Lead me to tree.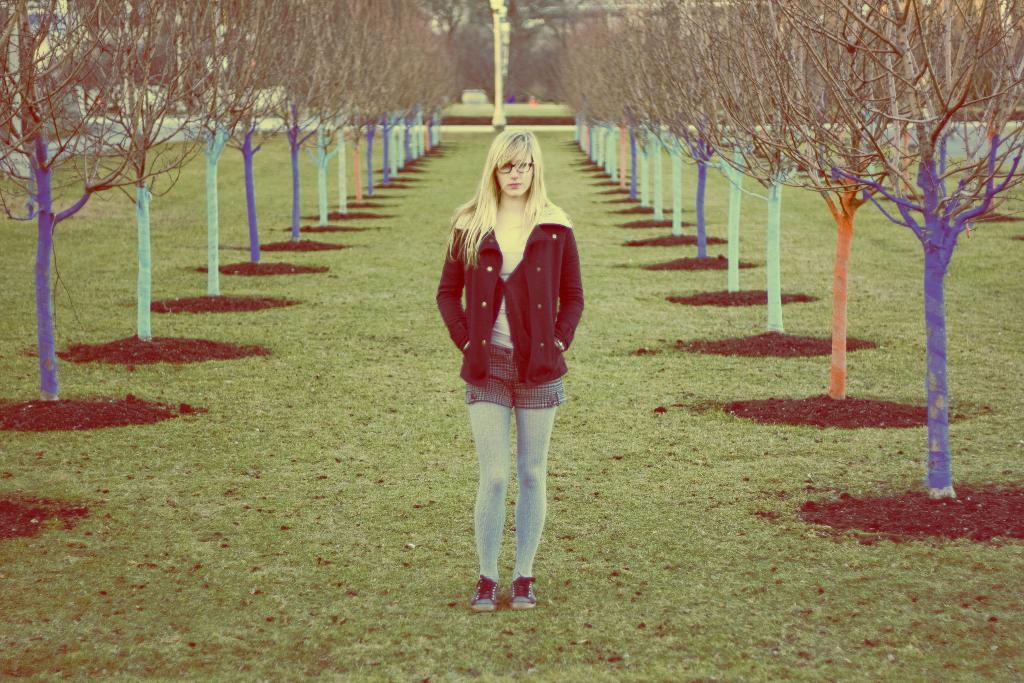
Lead to [left=233, top=0, right=289, bottom=270].
